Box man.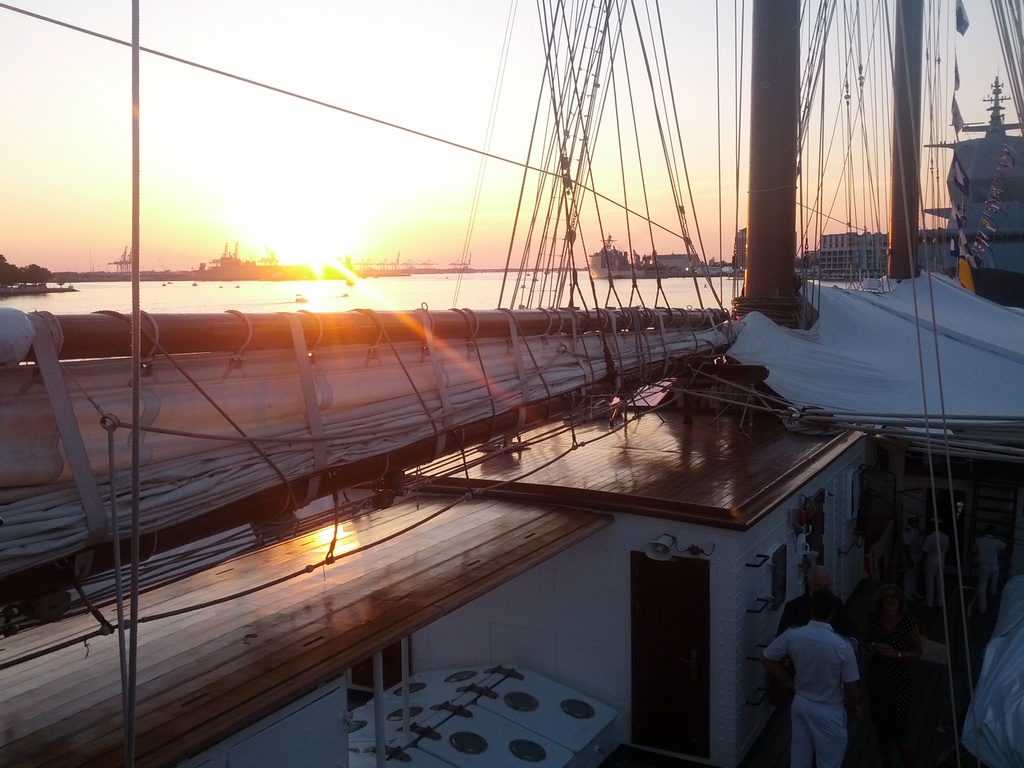
<region>906, 511, 920, 576</region>.
